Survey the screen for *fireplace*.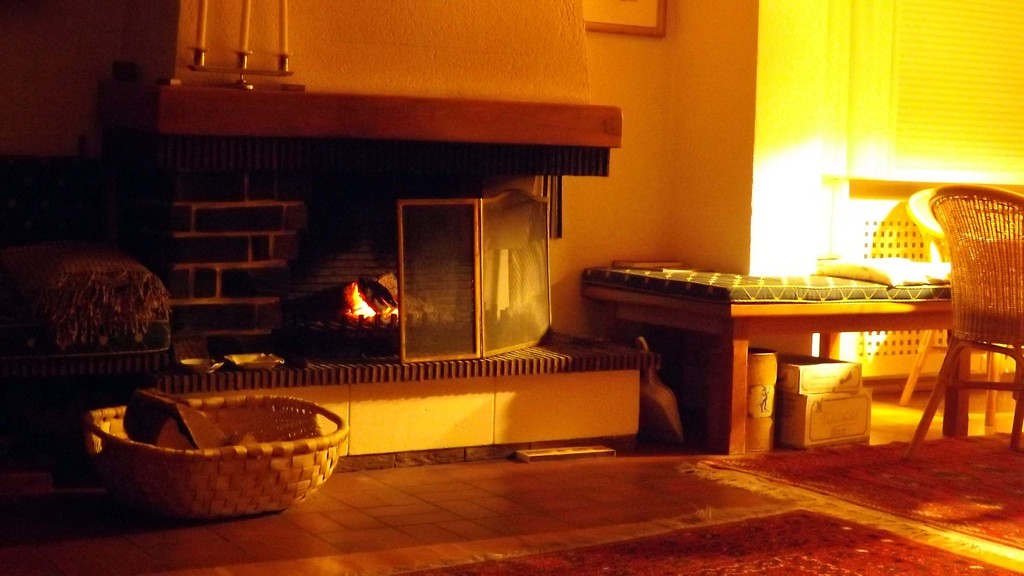
Survey found: x1=153 y1=184 x2=566 y2=358.
